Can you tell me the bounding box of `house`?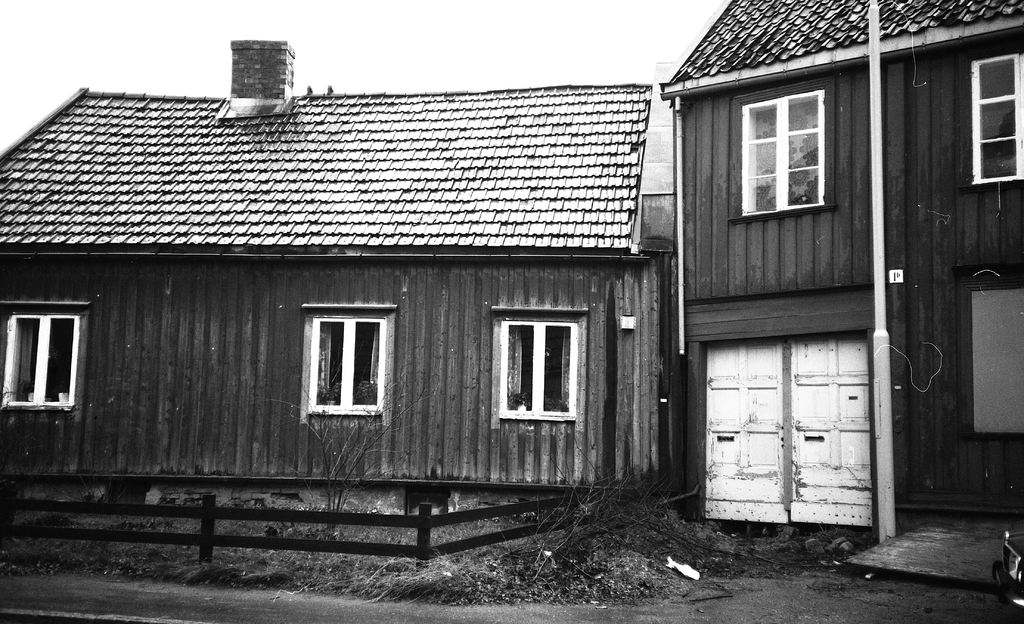
661 0 1023 588.
